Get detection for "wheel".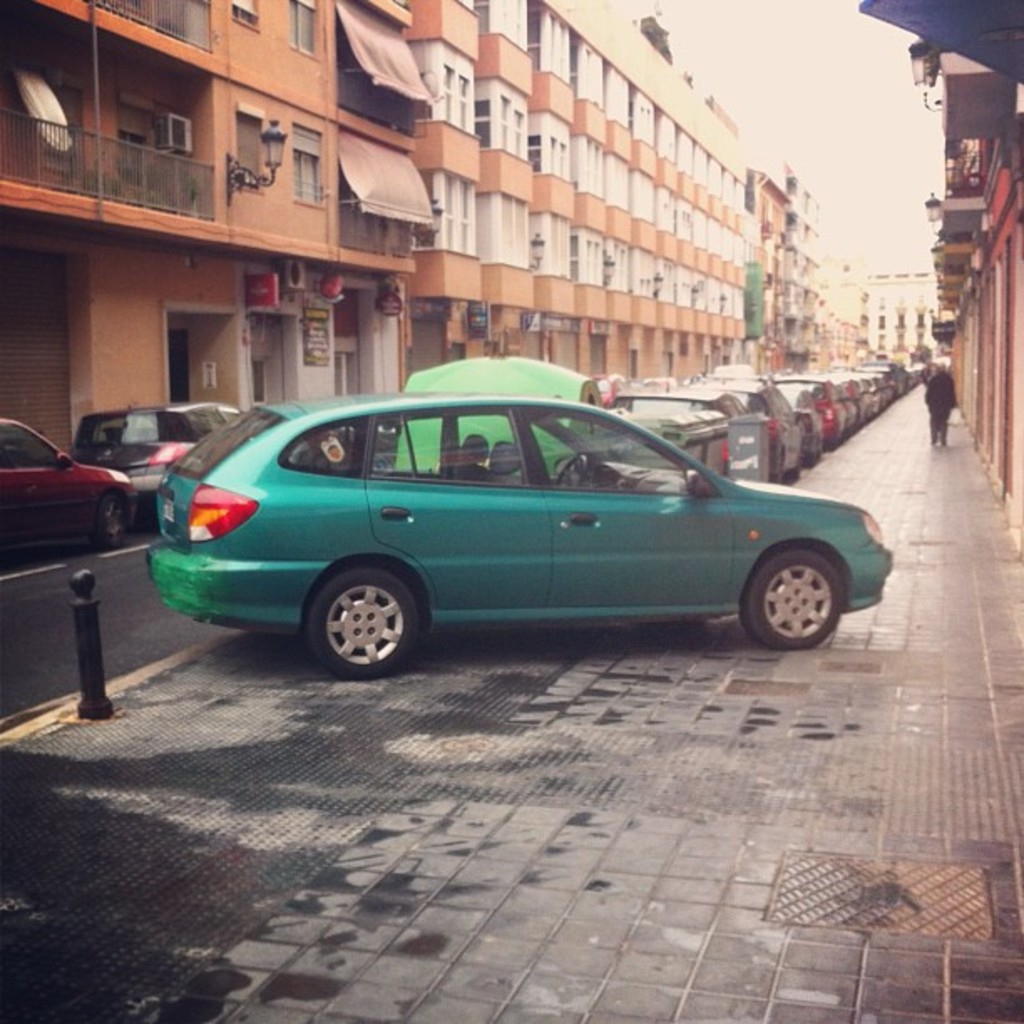
Detection: 740:547:843:649.
